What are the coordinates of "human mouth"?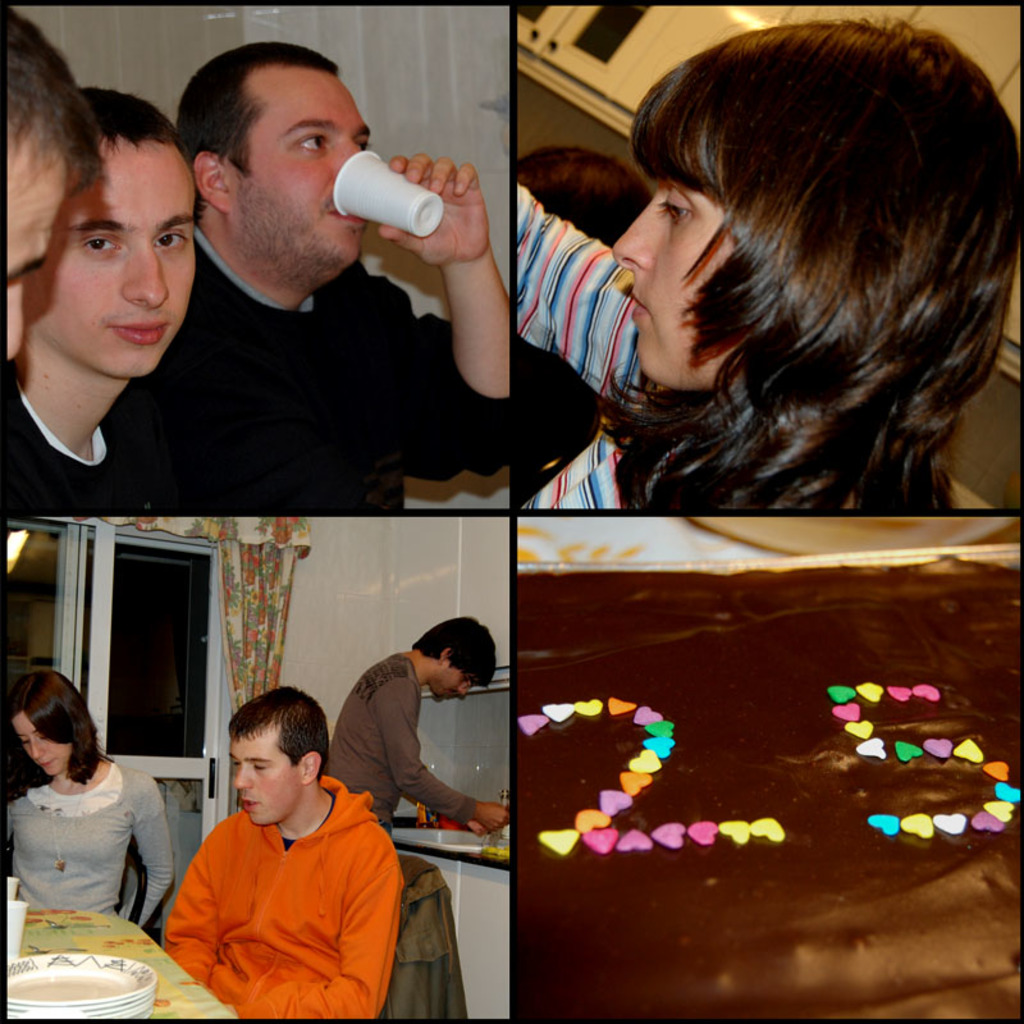
(335, 210, 366, 227).
